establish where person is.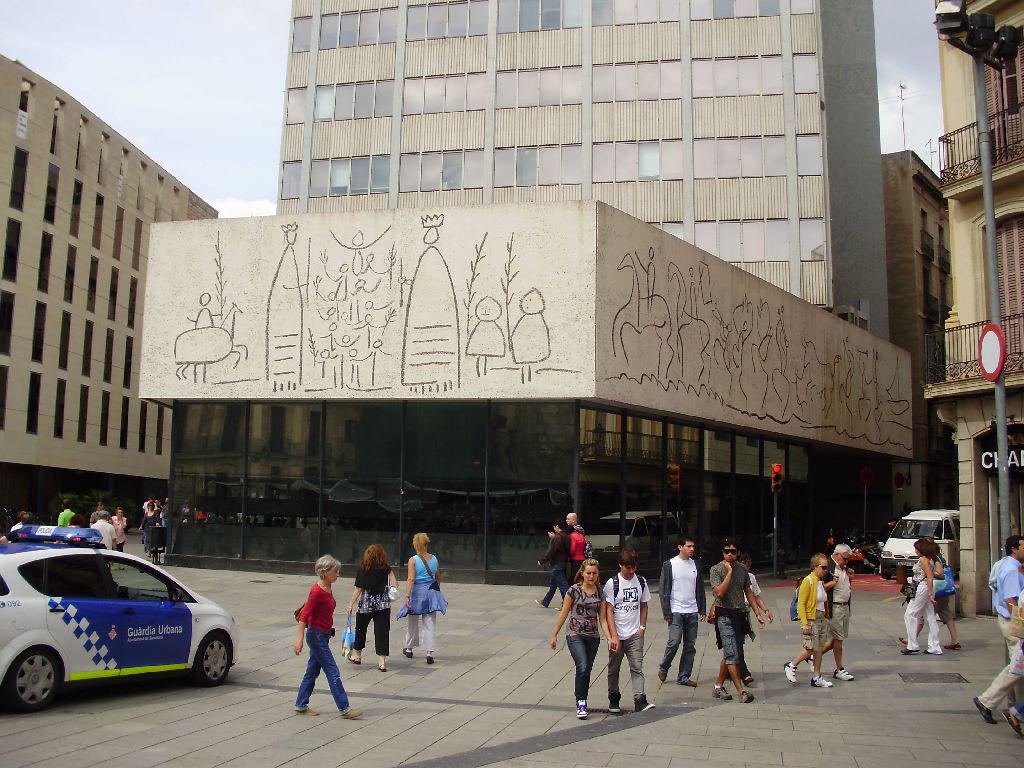
Established at bbox=[710, 554, 771, 683].
